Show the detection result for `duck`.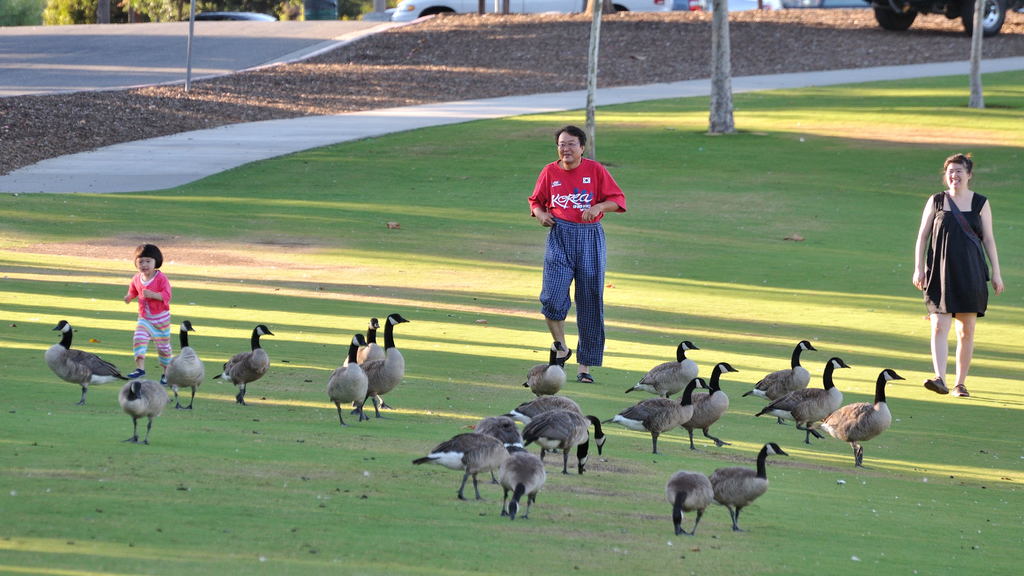
(116,376,177,443).
